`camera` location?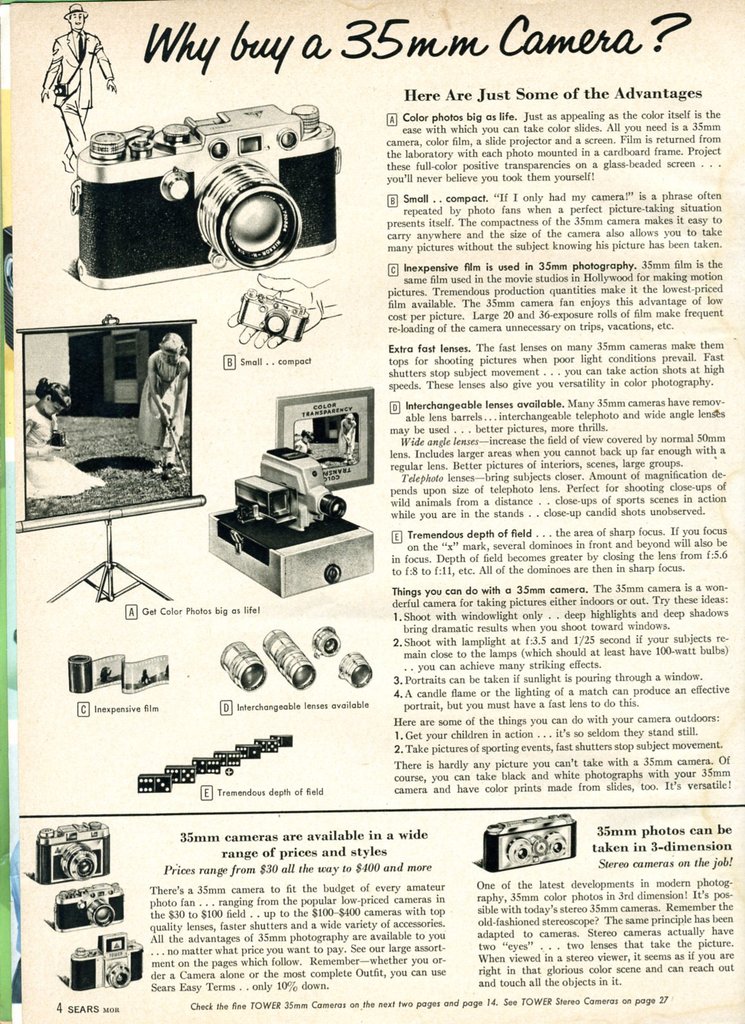
(x1=58, y1=878, x2=125, y2=930)
